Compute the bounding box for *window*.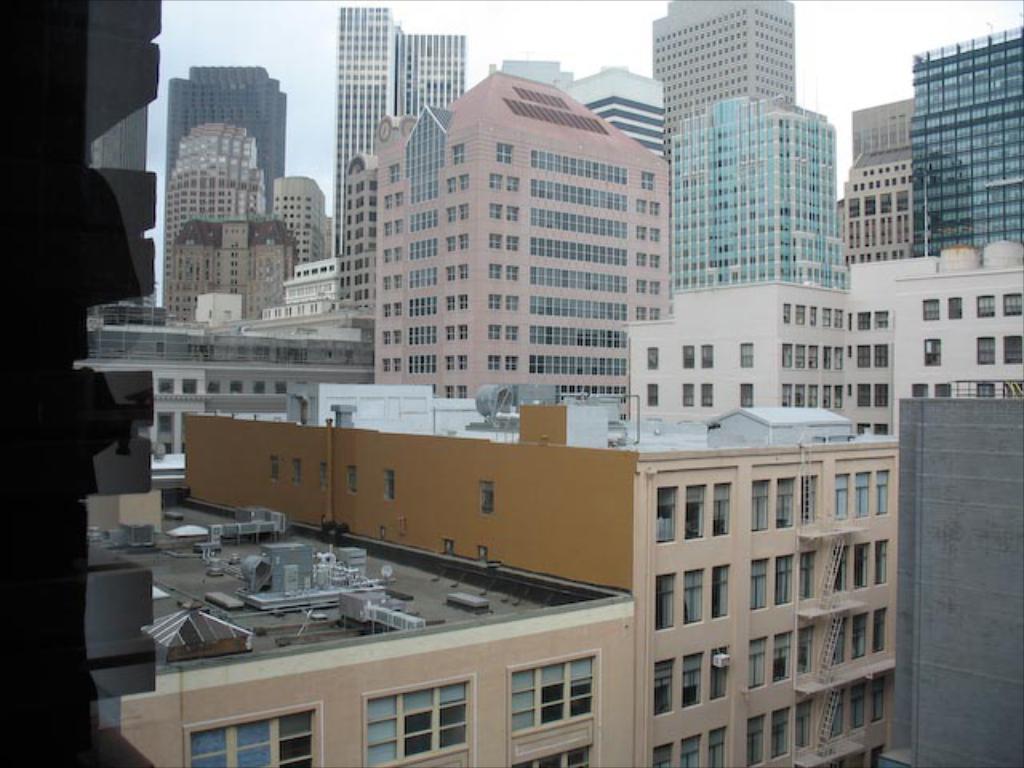
{"x1": 491, "y1": 205, "x2": 518, "y2": 222}.
